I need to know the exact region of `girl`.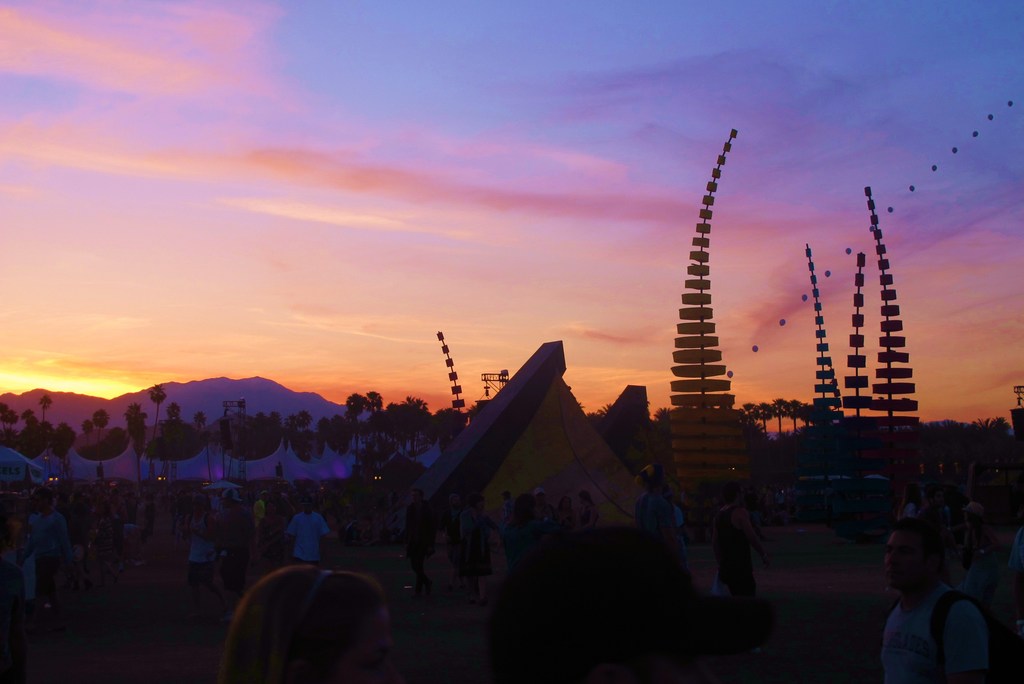
Region: [left=214, top=567, right=400, bottom=683].
